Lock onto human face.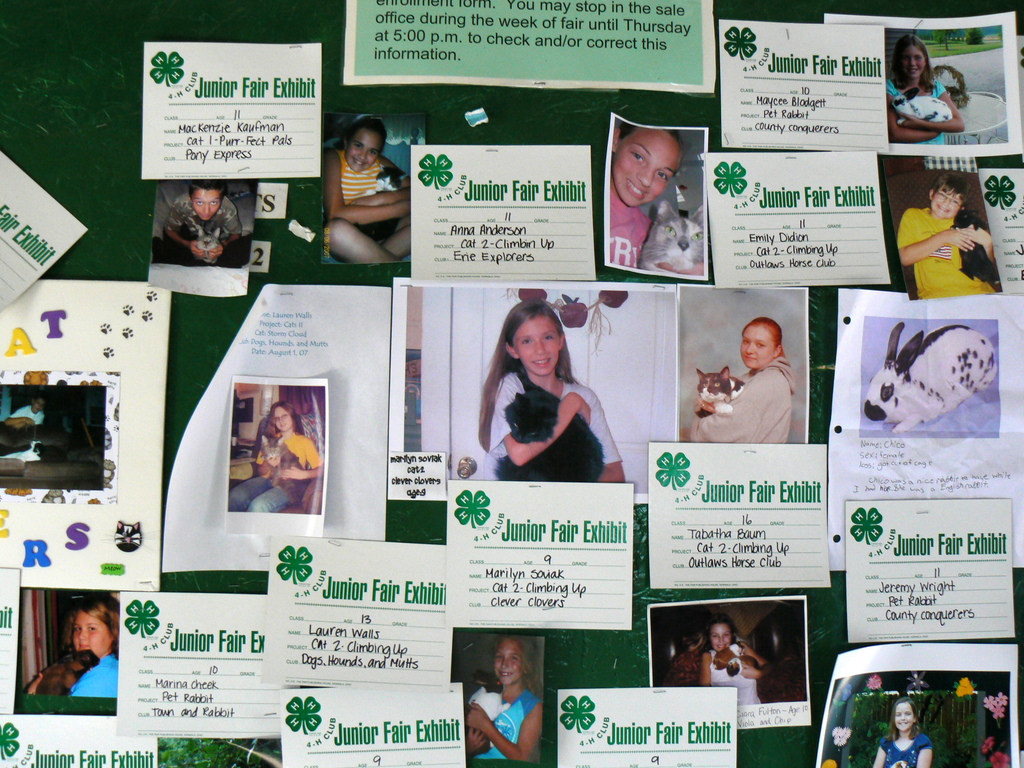
Locked: left=615, top=127, right=680, bottom=207.
